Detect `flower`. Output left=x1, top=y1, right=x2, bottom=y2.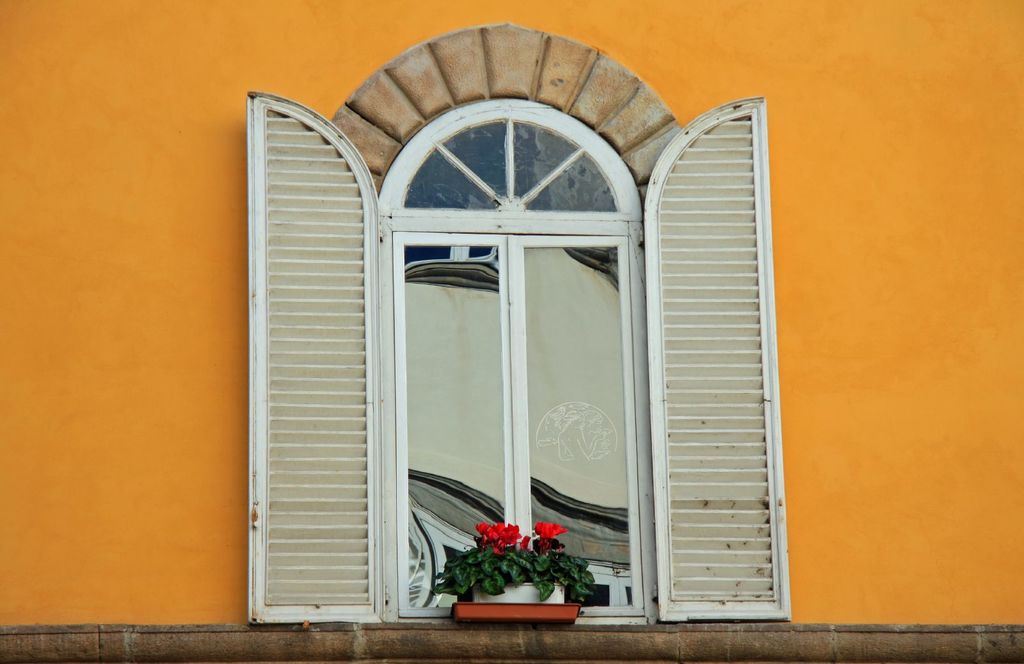
left=474, top=518, right=524, bottom=552.
